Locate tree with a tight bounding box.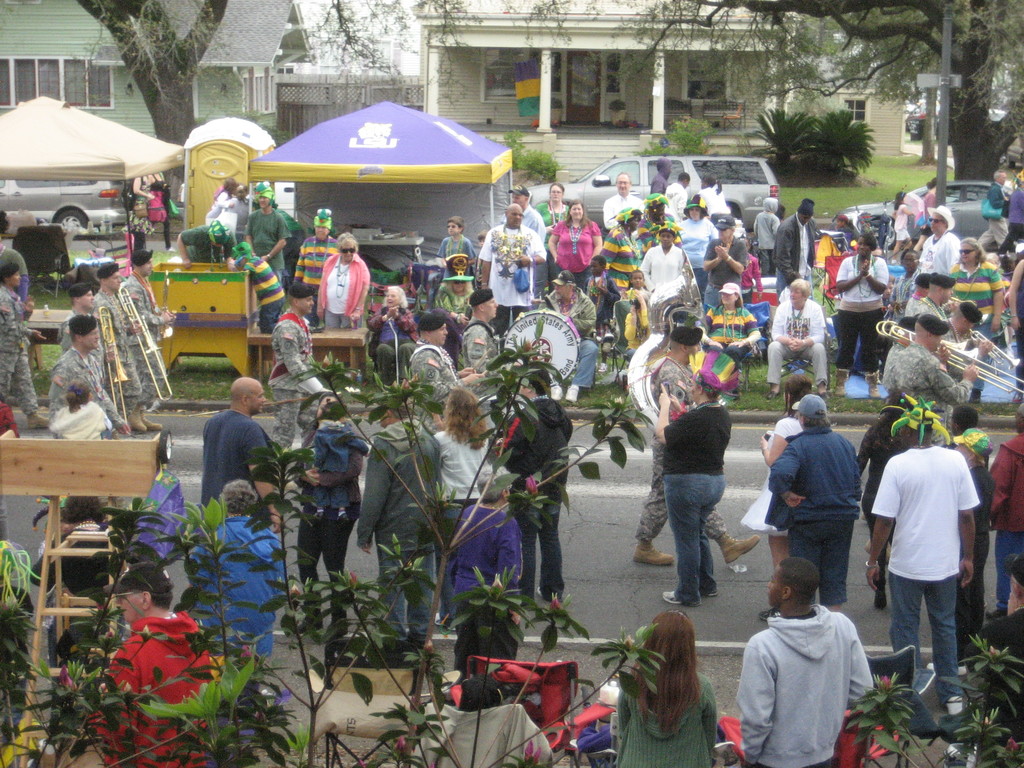
box(79, 0, 231, 202).
